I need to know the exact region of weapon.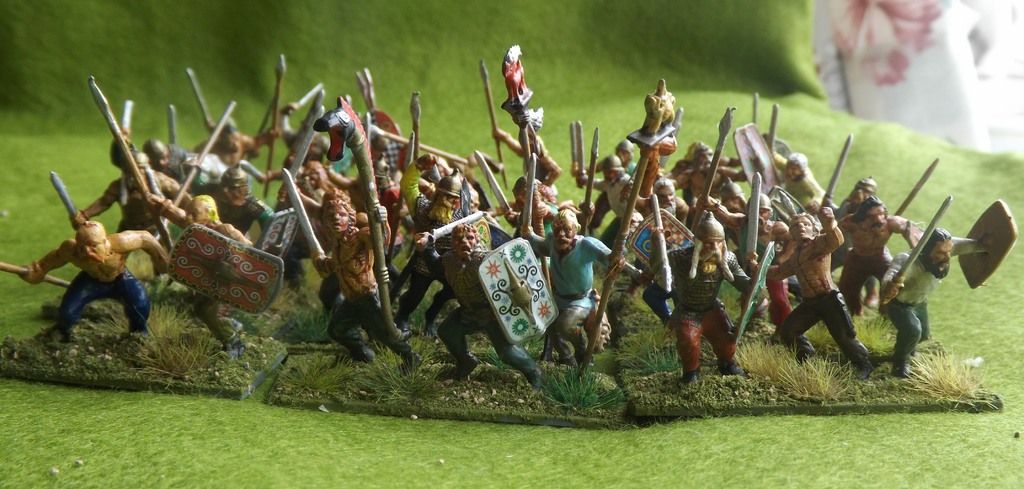
Region: bbox(733, 237, 776, 344).
